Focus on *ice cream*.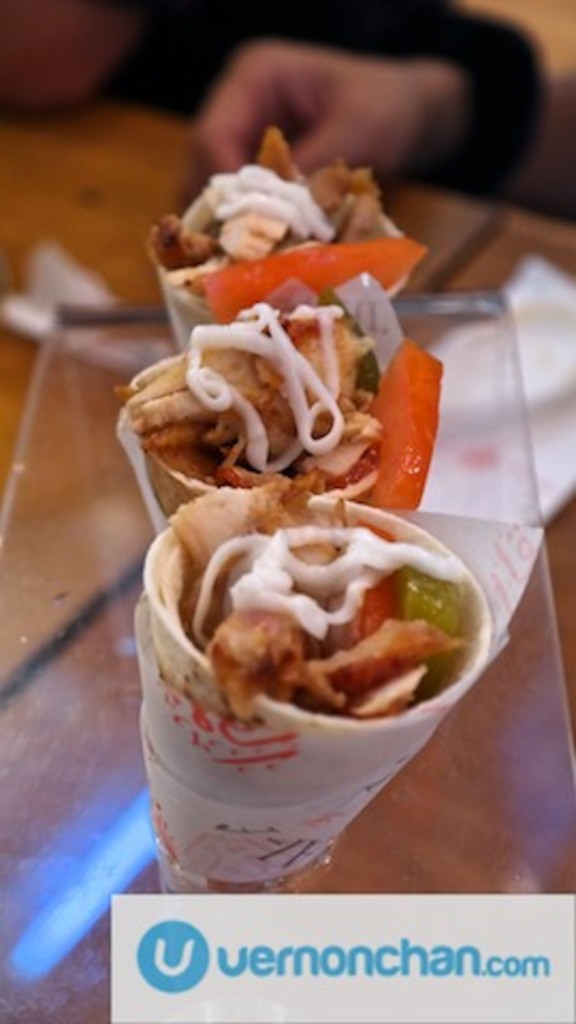
Focused at bbox(115, 309, 386, 516).
